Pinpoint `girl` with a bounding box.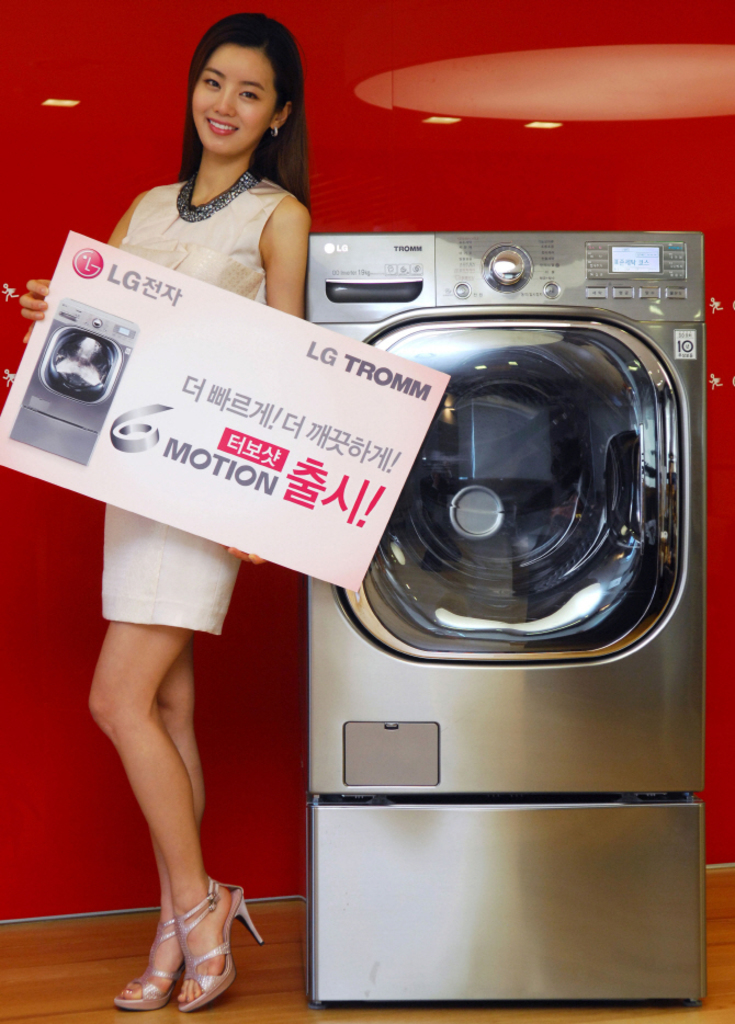
rect(12, 7, 306, 1005).
